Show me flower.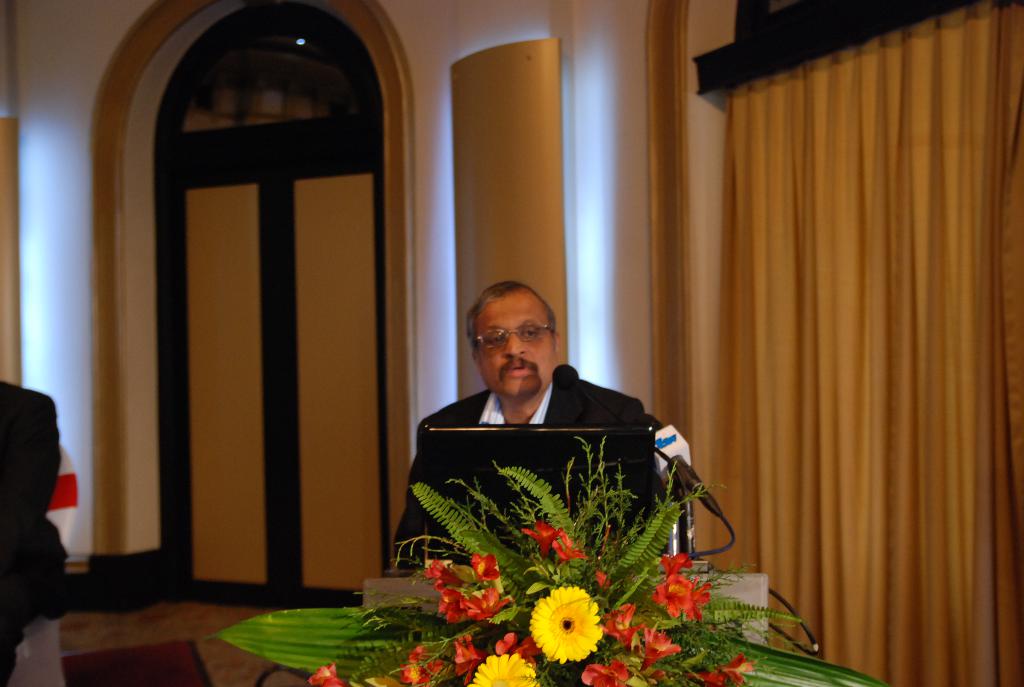
flower is here: box(467, 553, 495, 581).
